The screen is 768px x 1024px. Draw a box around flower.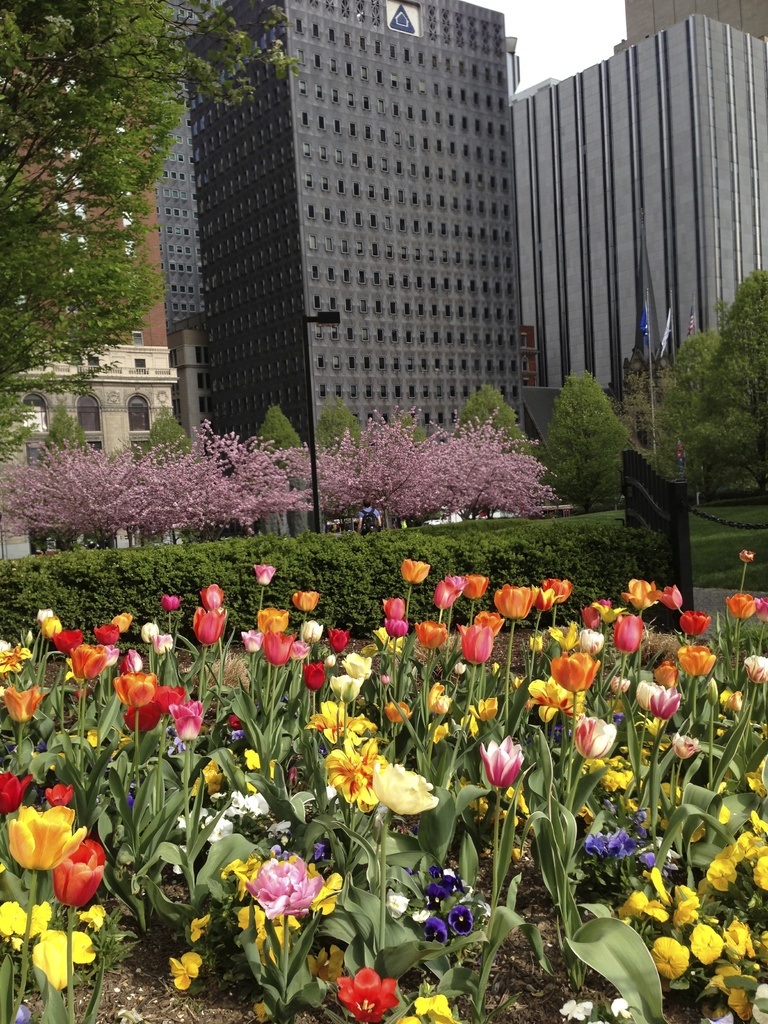
bbox=(468, 693, 502, 719).
